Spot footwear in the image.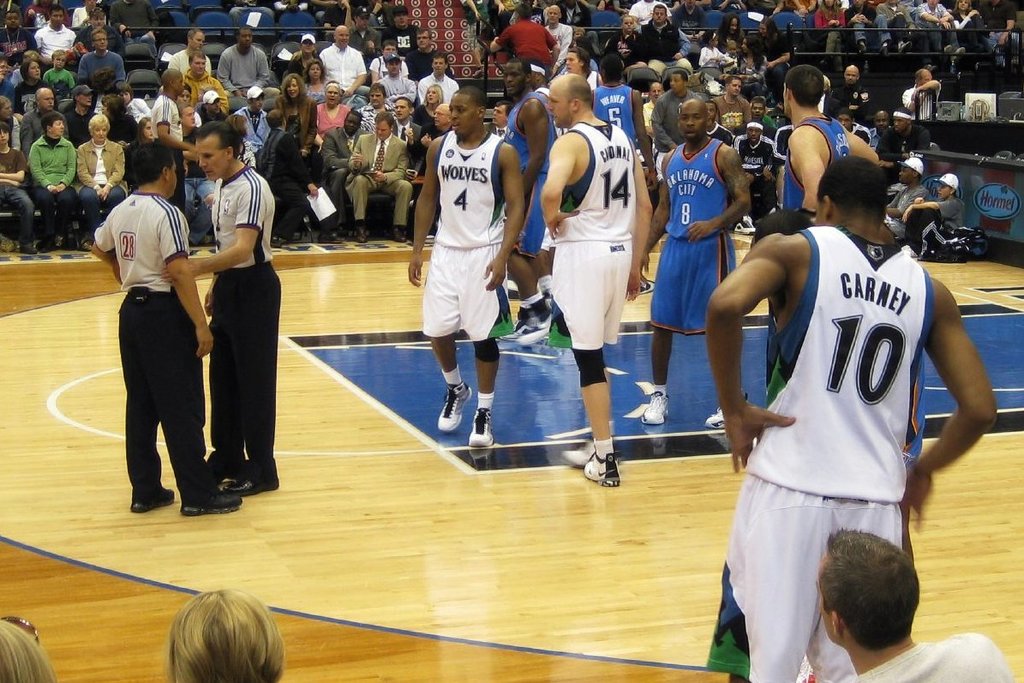
footwear found at left=183, top=492, right=243, bottom=514.
